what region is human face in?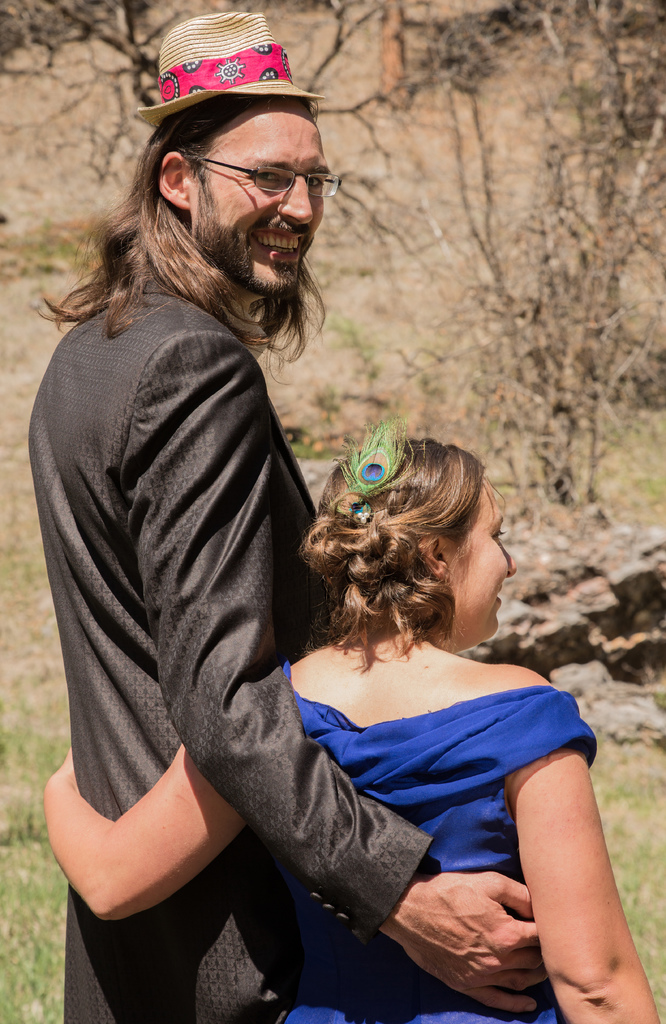
454 477 513 638.
